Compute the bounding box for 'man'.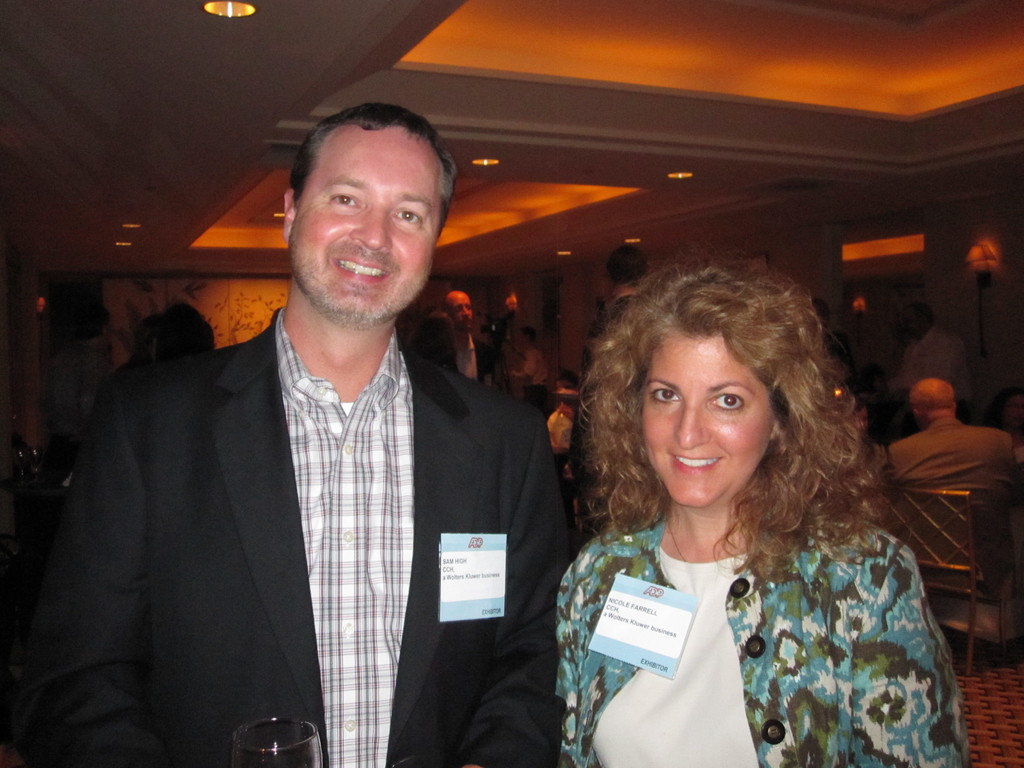
region(881, 380, 1023, 652).
